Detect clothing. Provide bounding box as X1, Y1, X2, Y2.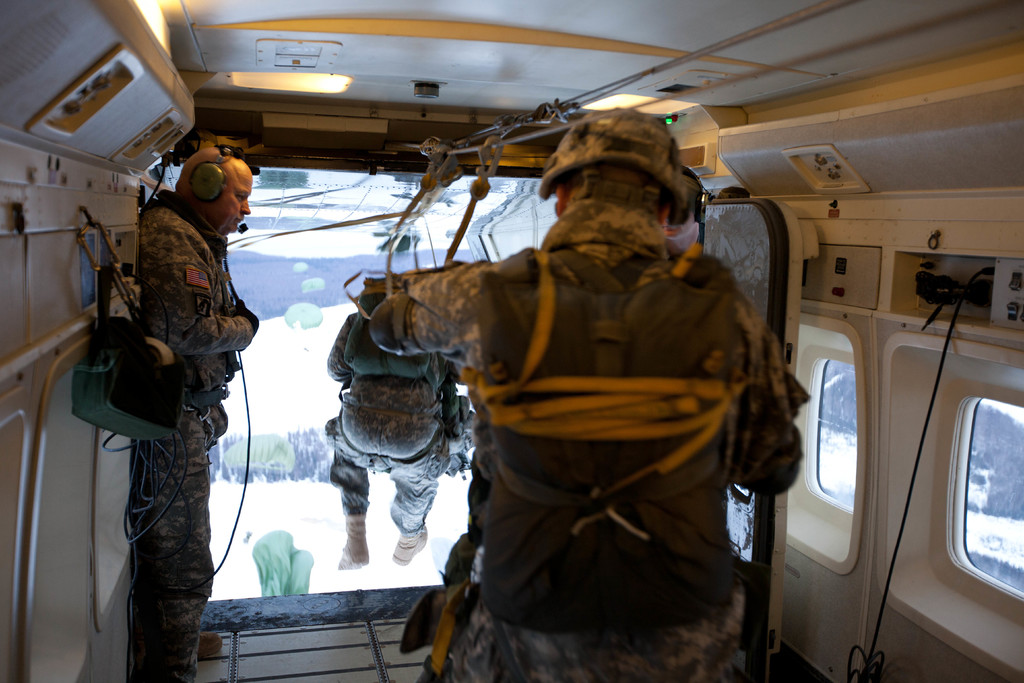
127, 199, 232, 682.
